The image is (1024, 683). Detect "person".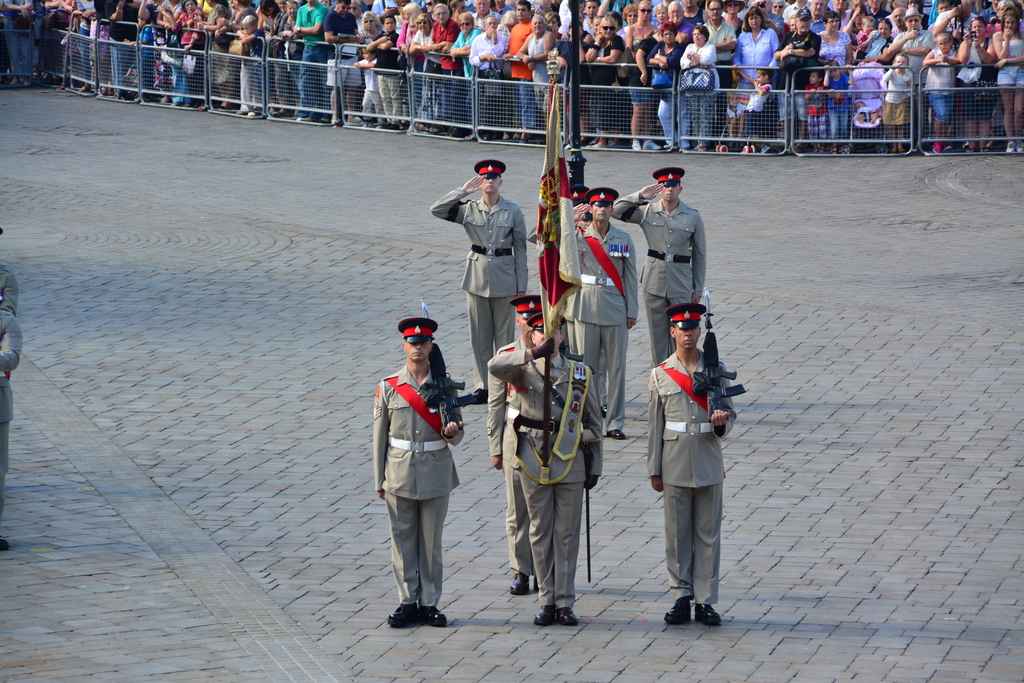
Detection: Rect(357, 8, 385, 45).
